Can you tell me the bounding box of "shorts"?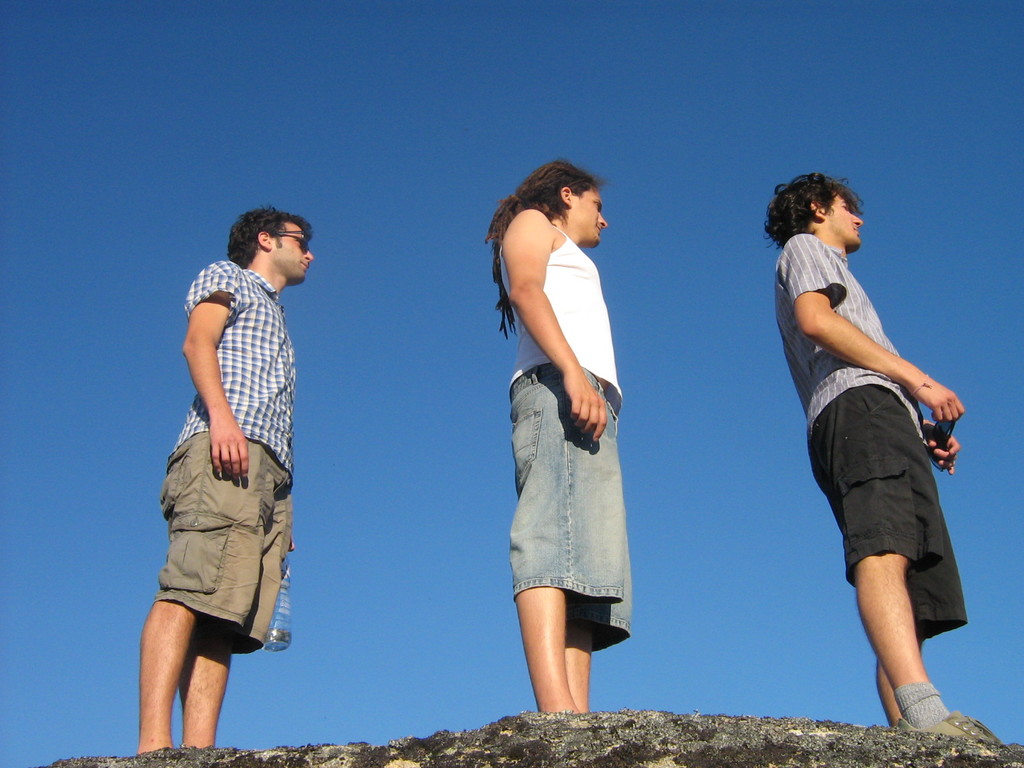
region(506, 368, 630, 639).
